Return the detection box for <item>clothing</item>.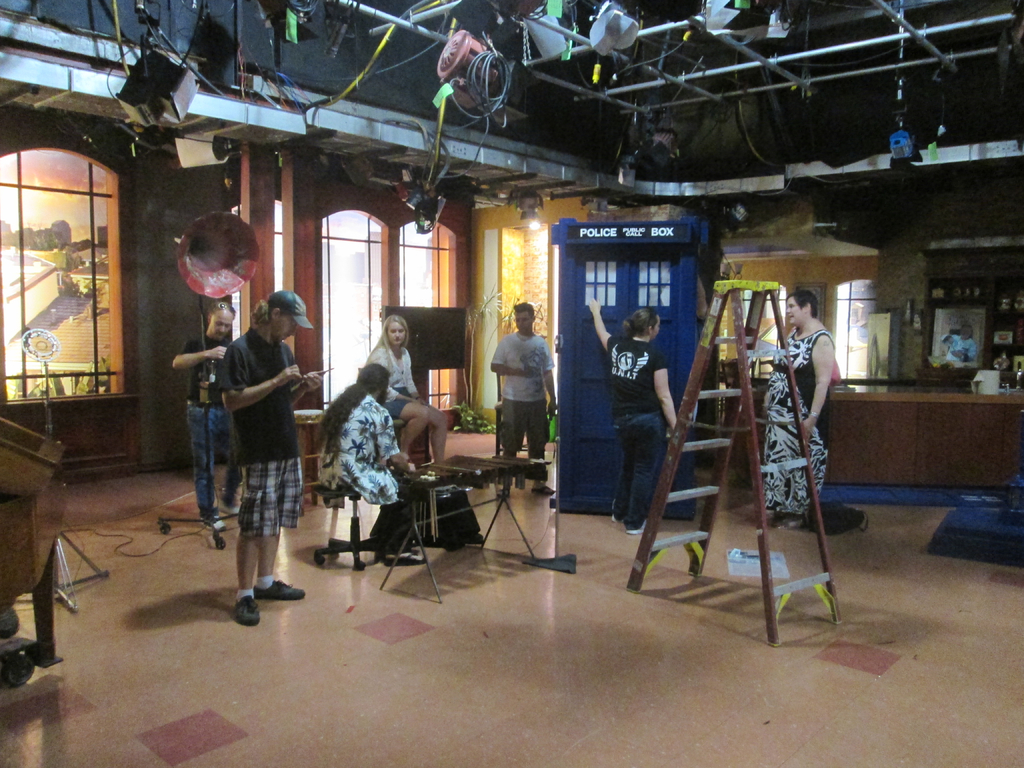
(x1=484, y1=325, x2=556, y2=450).
